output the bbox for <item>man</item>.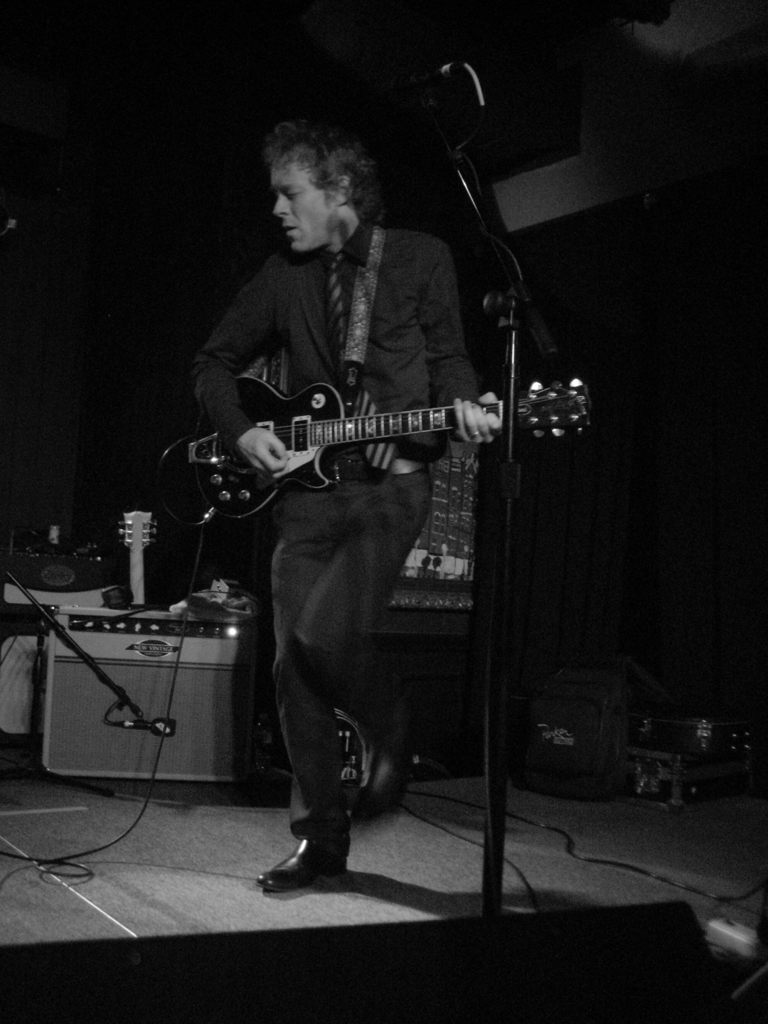
x1=175, y1=86, x2=548, y2=849.
